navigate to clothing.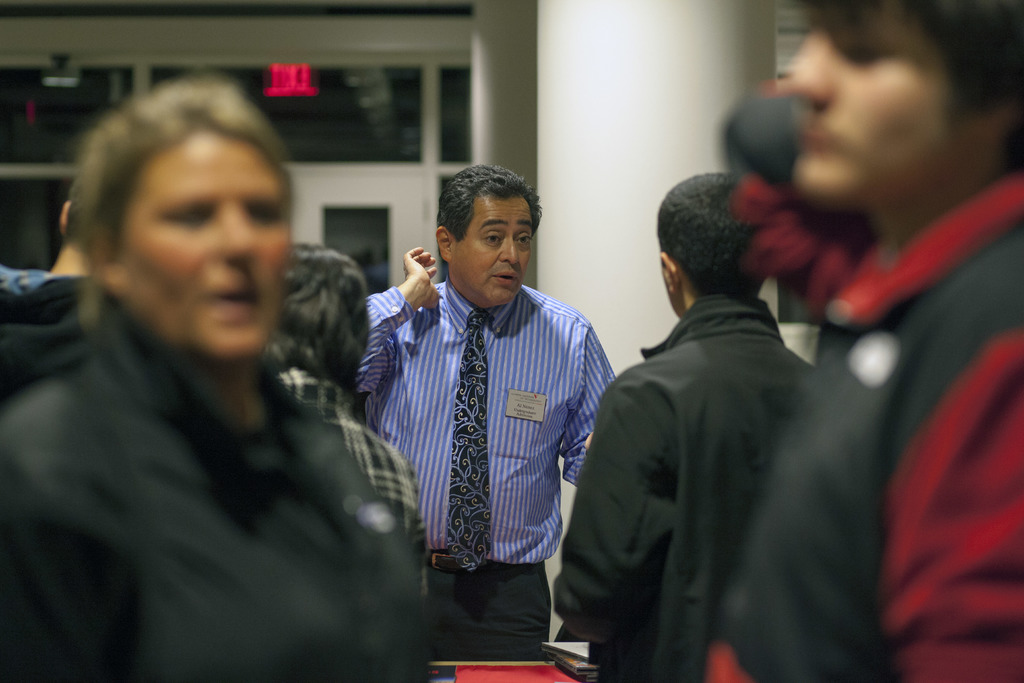
Navigation target: [552,292,824,682].
